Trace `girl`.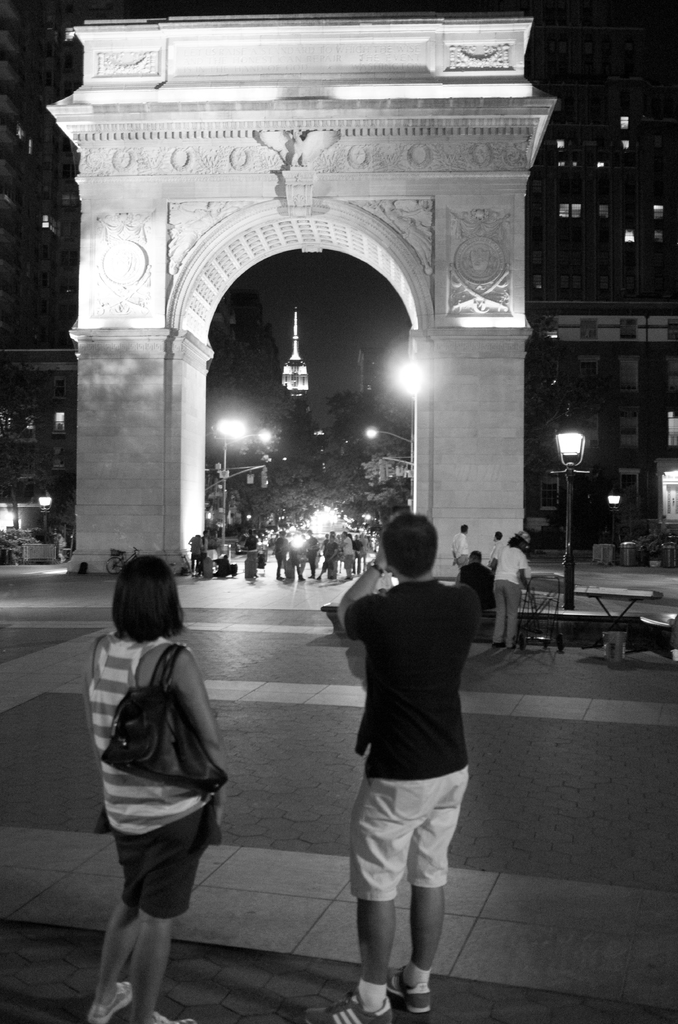
Traced to crop(88, 553, 222, 1023).
